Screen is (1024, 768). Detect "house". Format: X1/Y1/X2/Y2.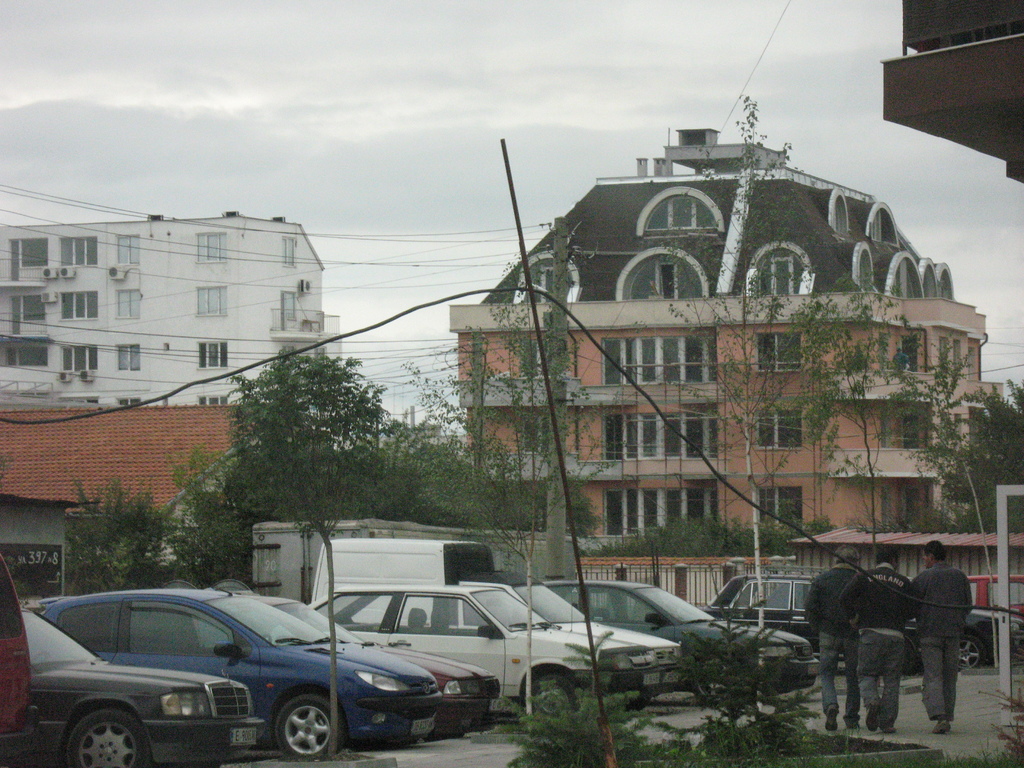
11/184/383/478.
